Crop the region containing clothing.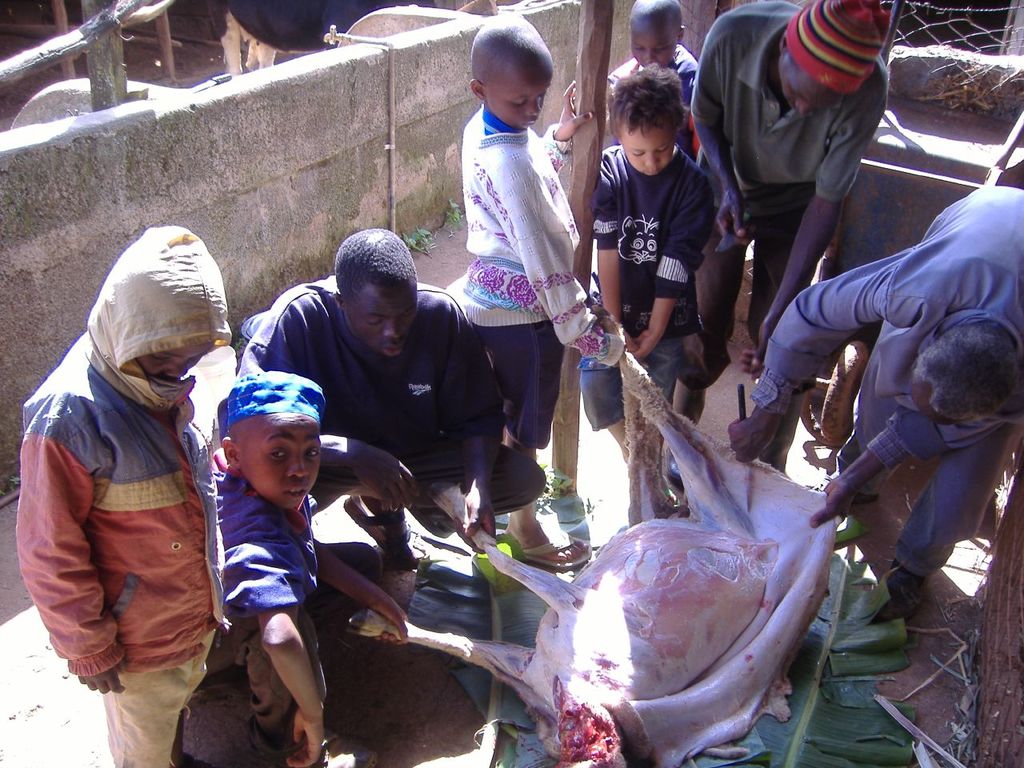
Crop region: <box>446,104,624,450</box>.
